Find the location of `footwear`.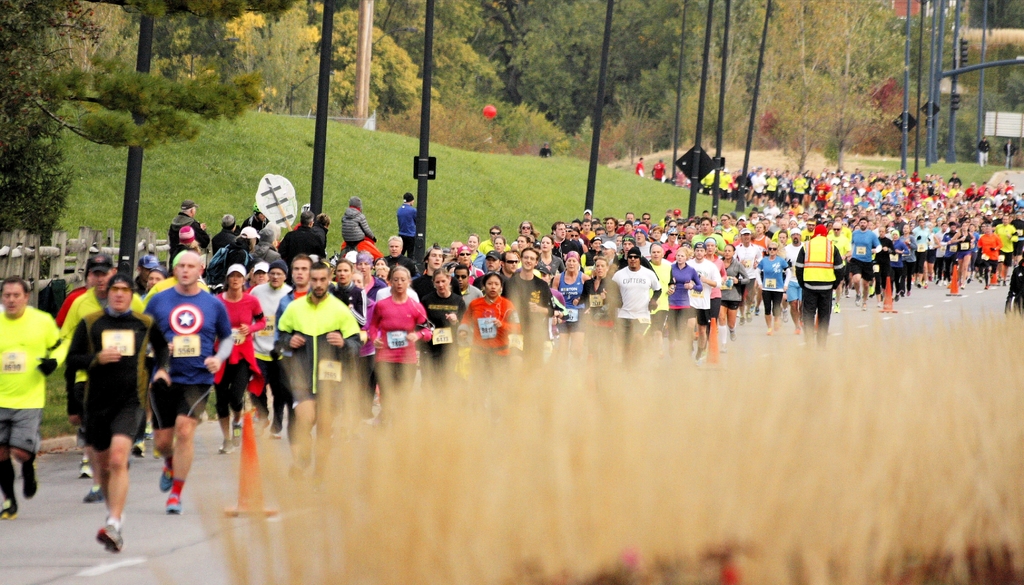
Location: bbox=(131, 439, 148, 460).
